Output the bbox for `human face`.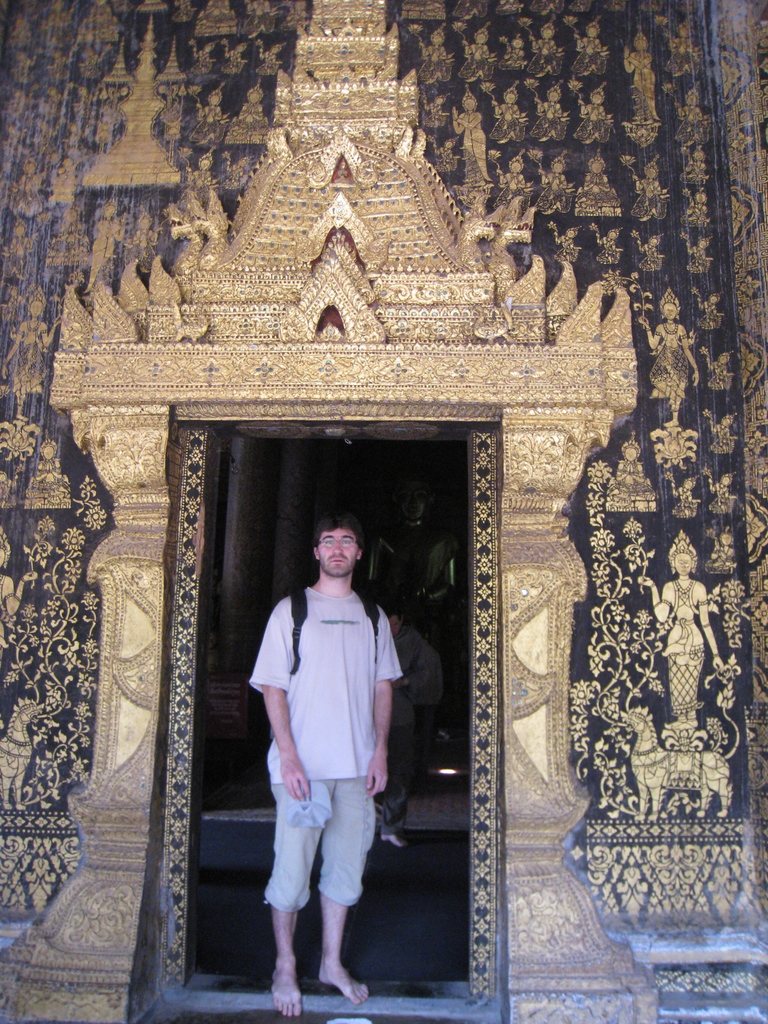
left=429, top=32, right=443, bottom=46.
